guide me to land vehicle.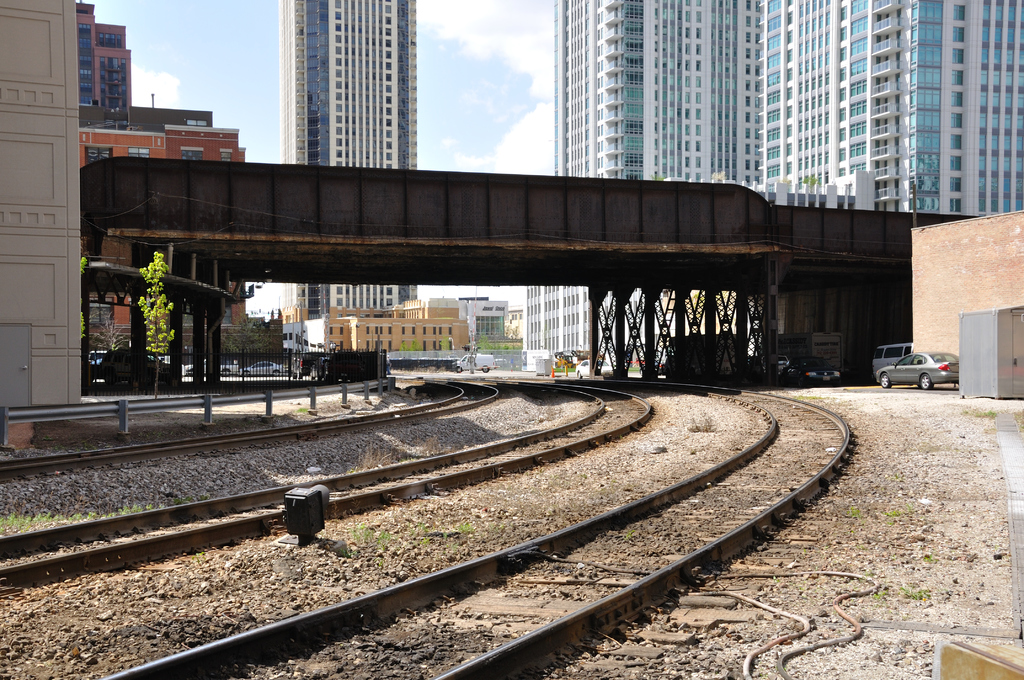
Guidance: [882,342,967,399].
